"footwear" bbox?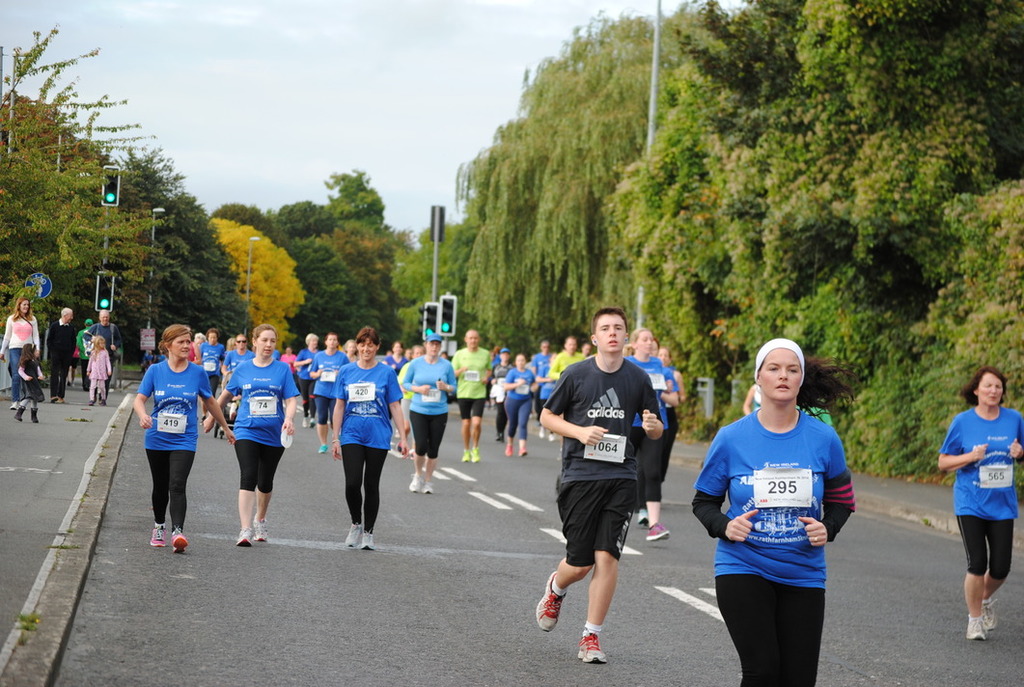
(left=648, top=520, right=672, bottom=547)
